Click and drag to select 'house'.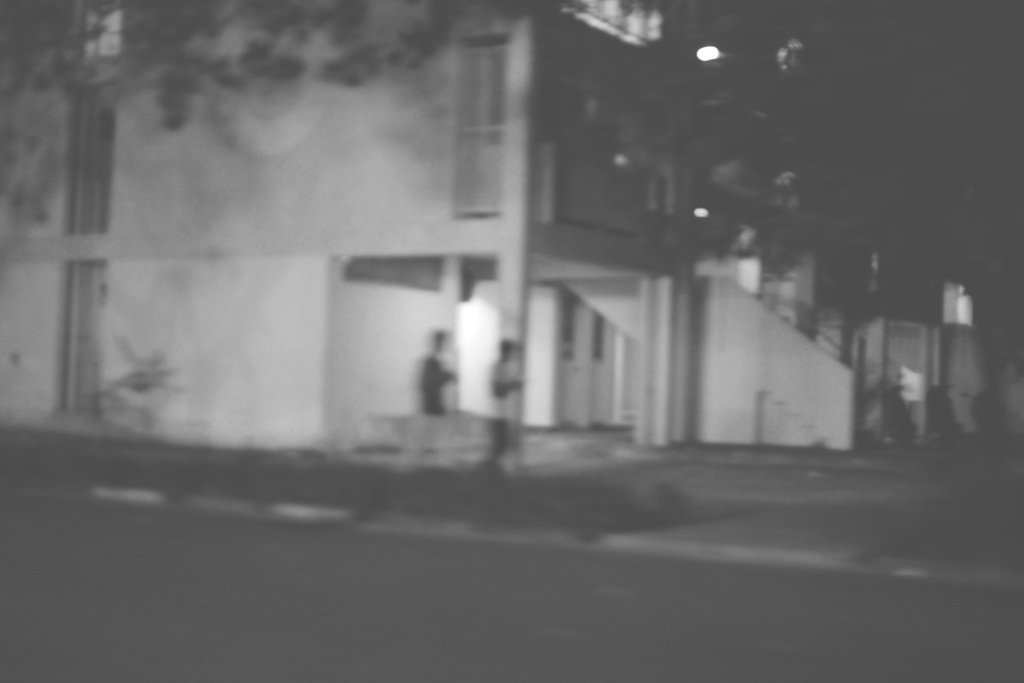
Selection: 1007/365/1023/432.
